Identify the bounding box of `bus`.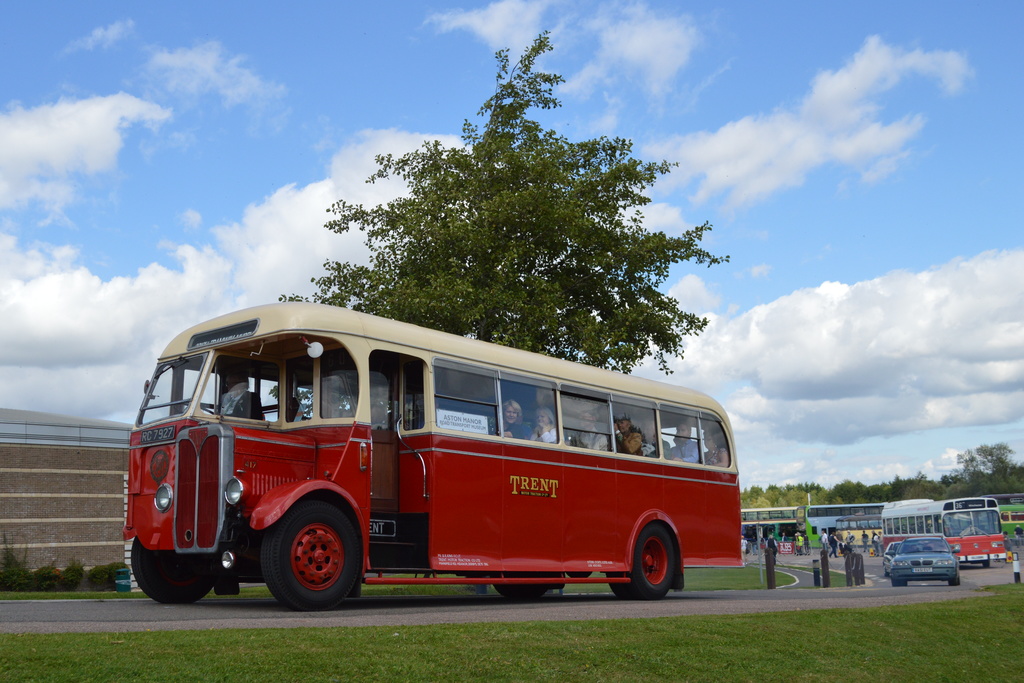
878, 494, 1005, 567.
